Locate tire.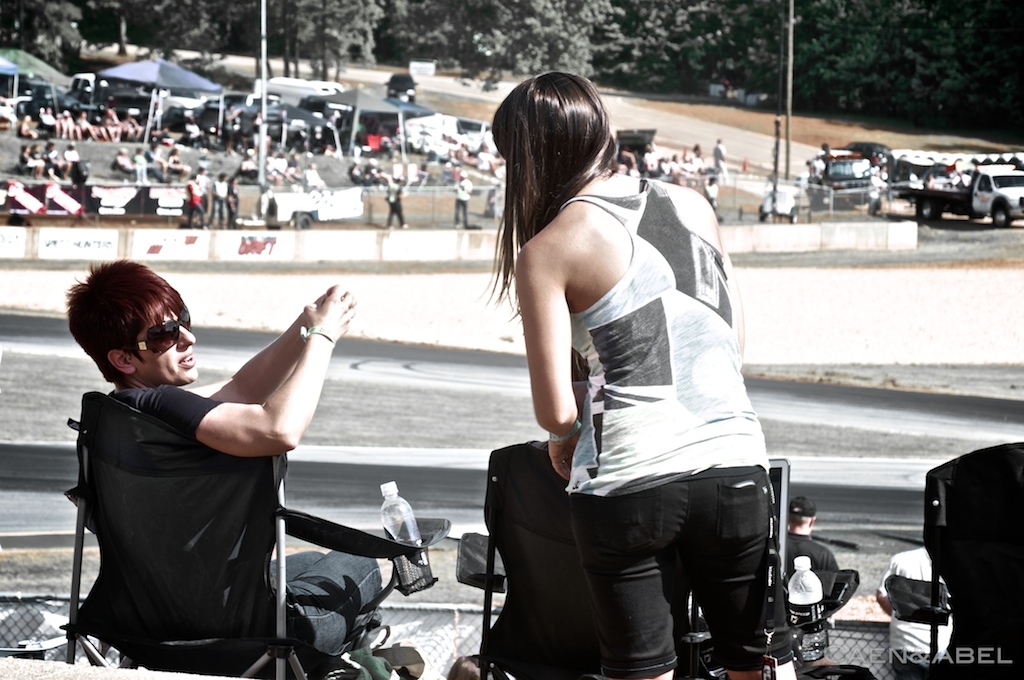
Bounding box: BBox(989, 200, 1012, 228).
